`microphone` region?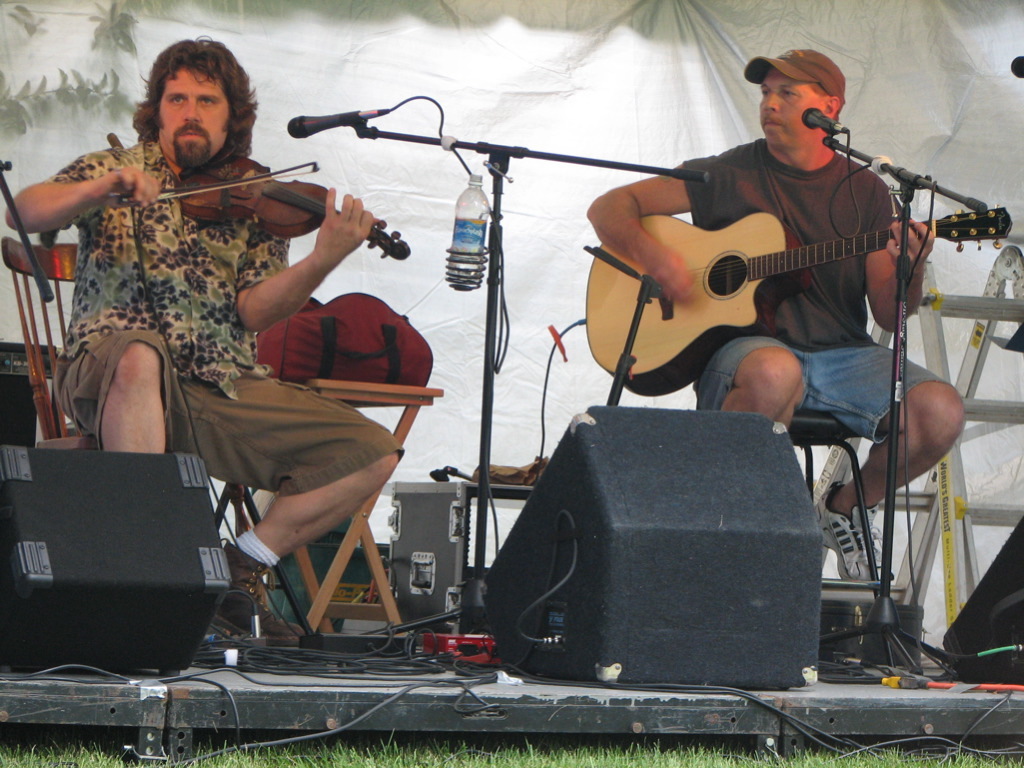
bbox=(799, 107, 843, 136)
